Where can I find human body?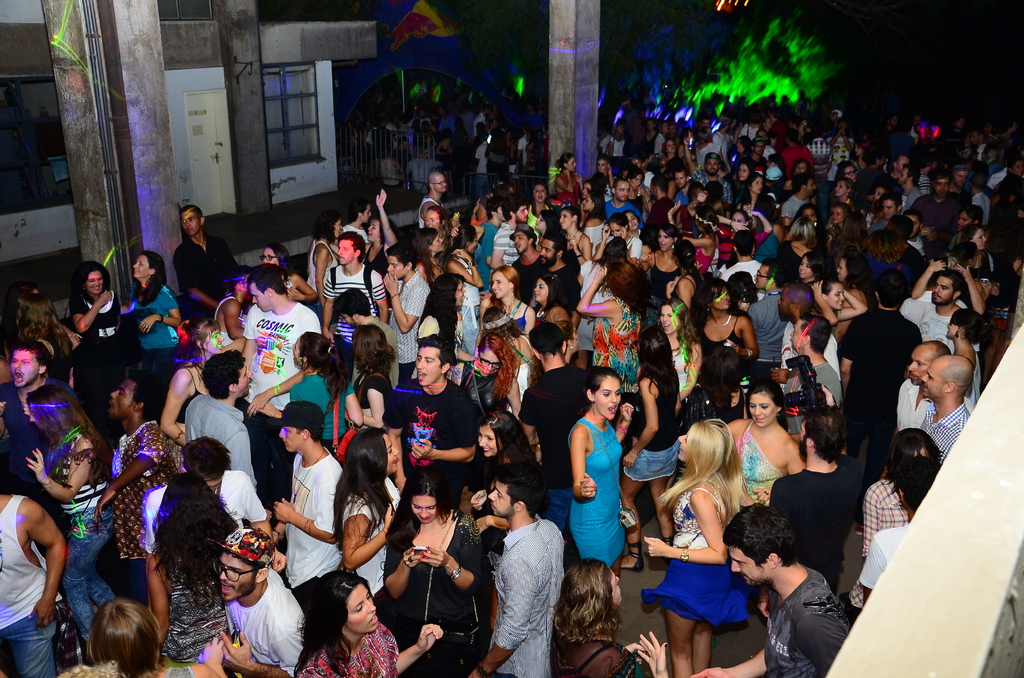
You can find it at (x1=770, y1=275, x2=838, y2=387).
